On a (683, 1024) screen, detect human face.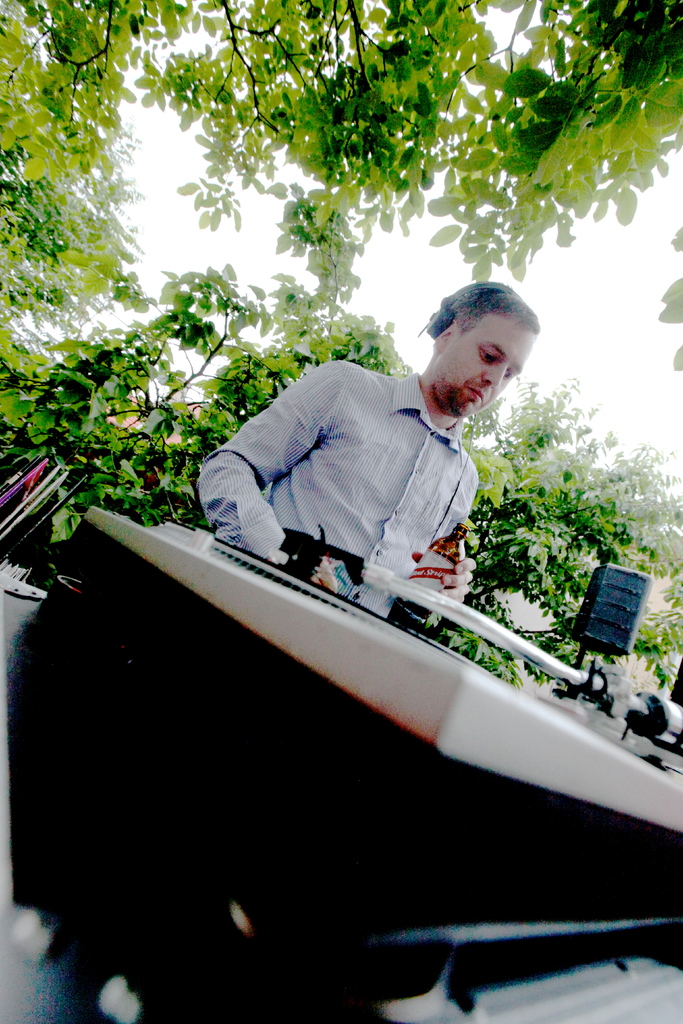
bbox=(434, 310, 541, 422).
